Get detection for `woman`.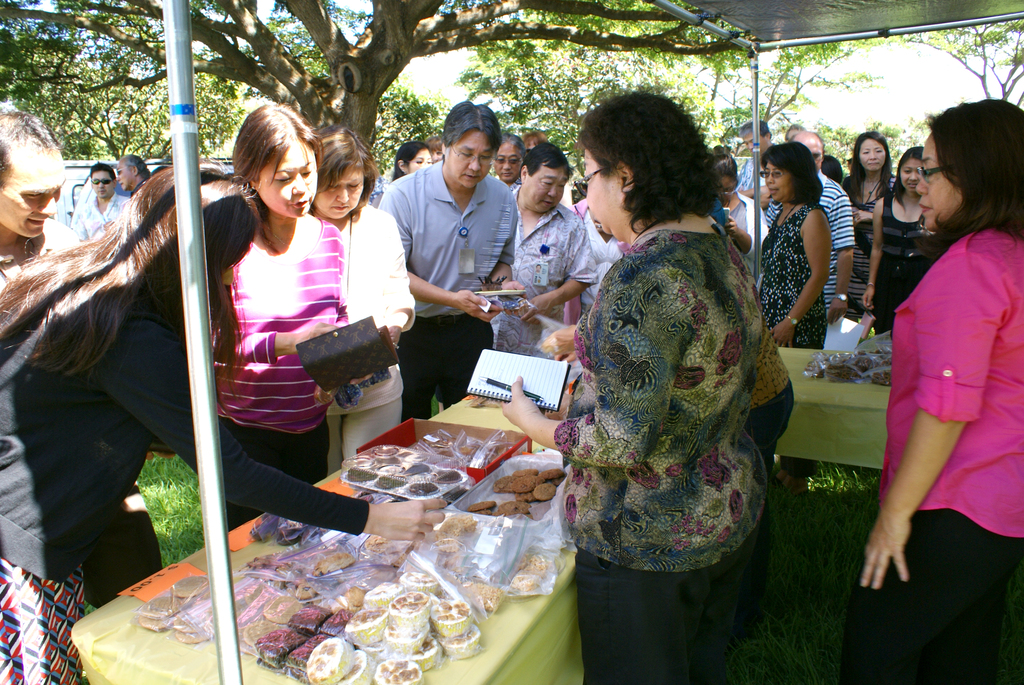
Detection: box(548, 107, 808, 667).
